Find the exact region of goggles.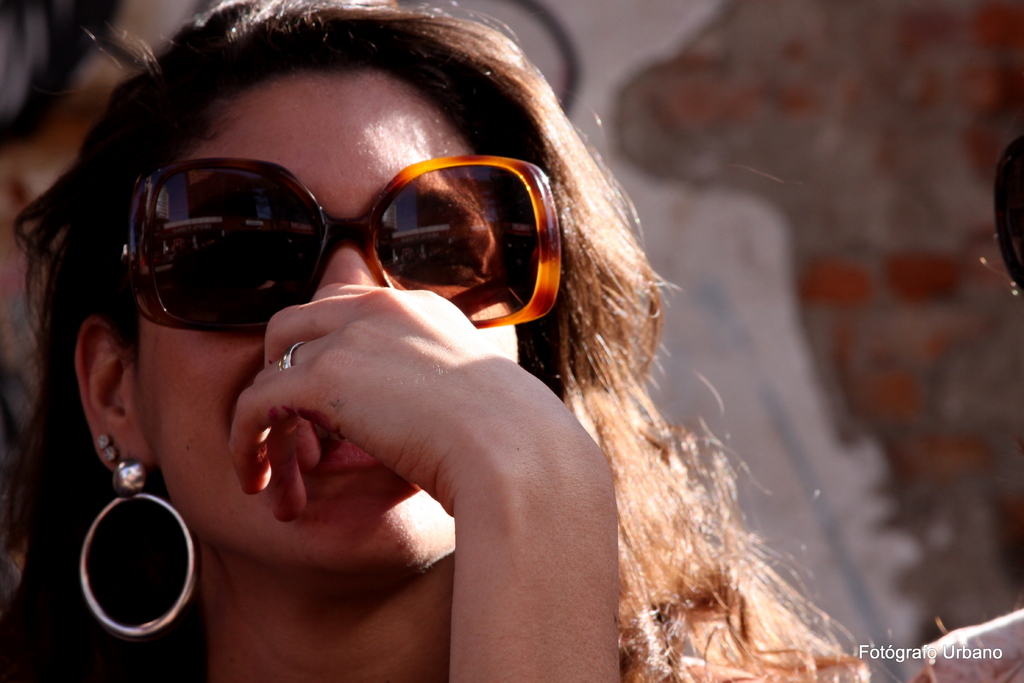
Exact region: <bbox>96, 134, 578, 347</bbox>.
